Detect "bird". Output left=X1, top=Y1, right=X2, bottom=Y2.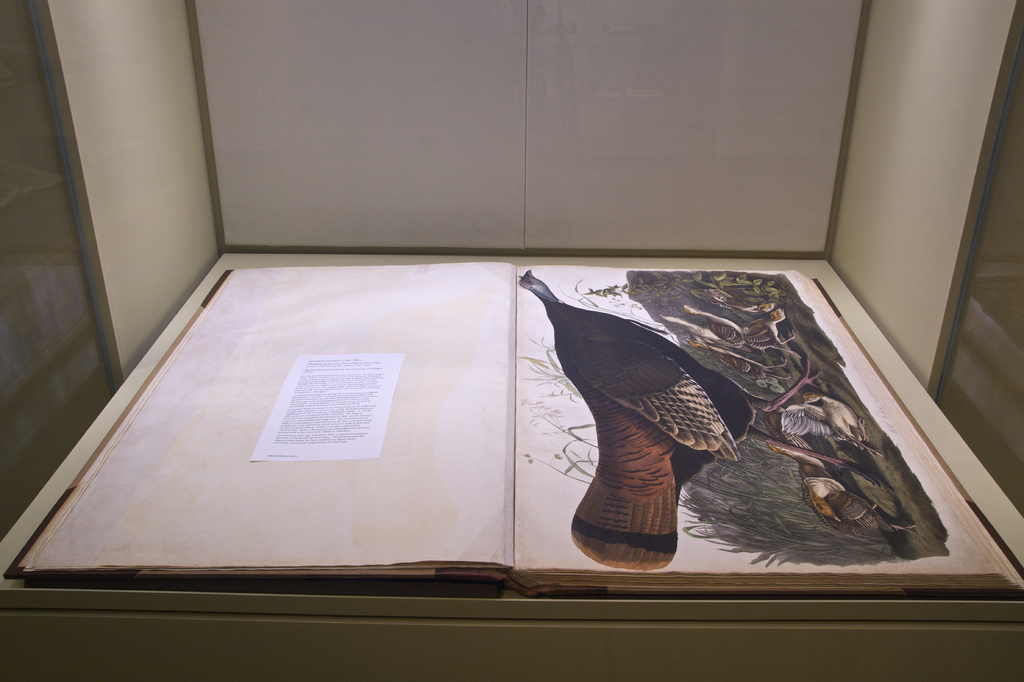
left=781, top=391, right=883, bottom=459.
